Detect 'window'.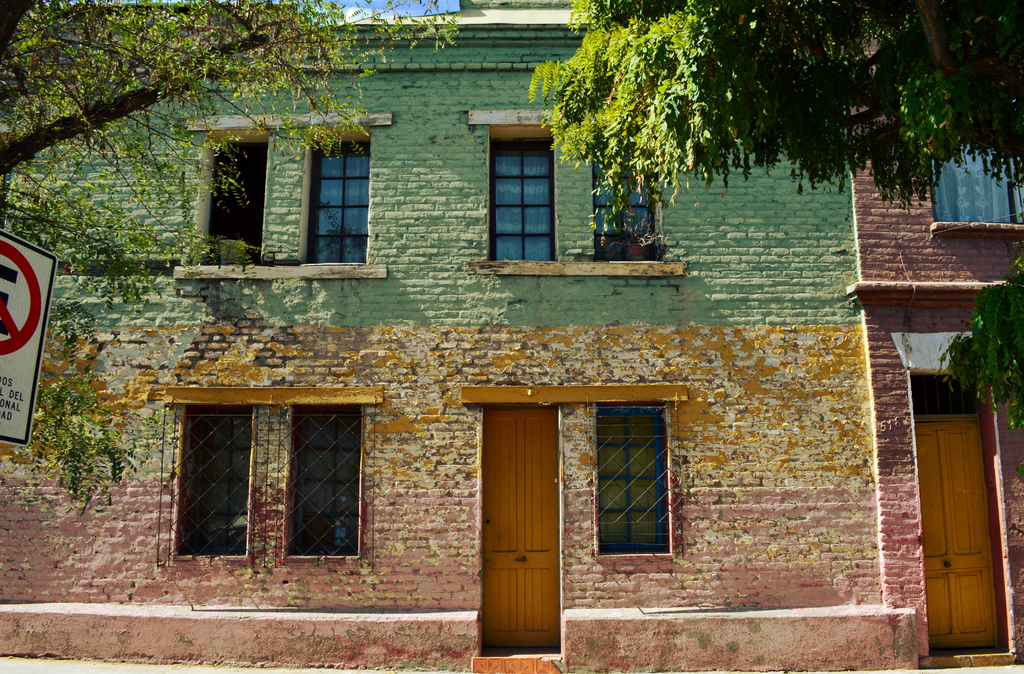
Detected at rect(592, 405, 681, 556).
